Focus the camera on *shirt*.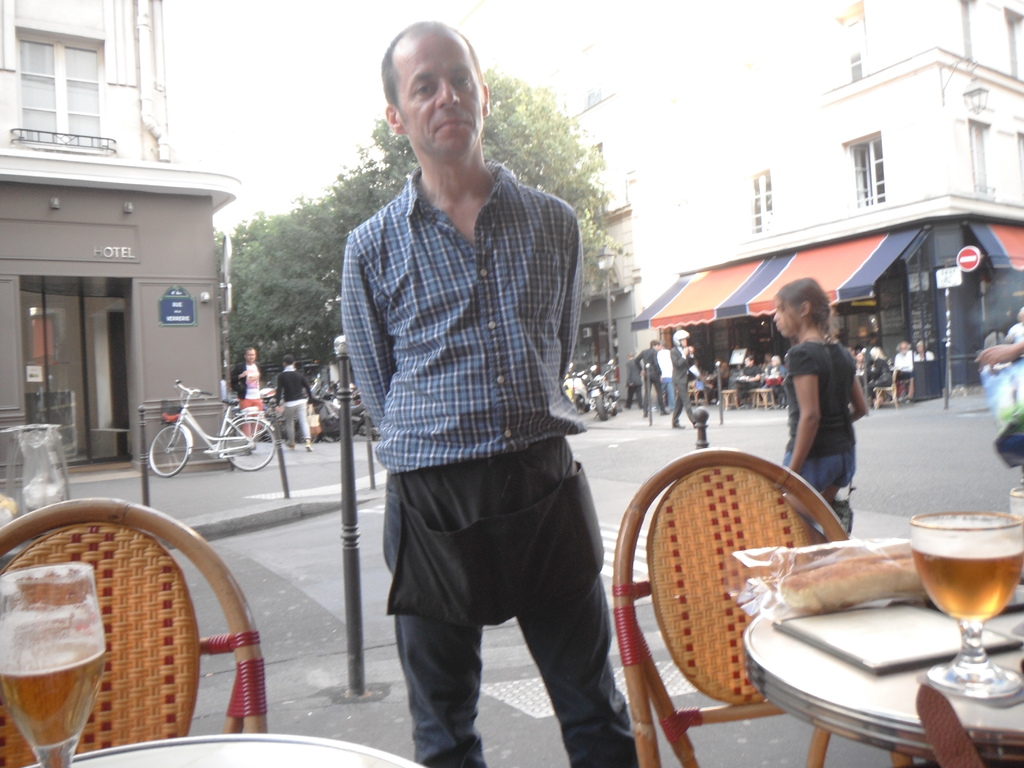
Focus region: (340,160,580,474).
